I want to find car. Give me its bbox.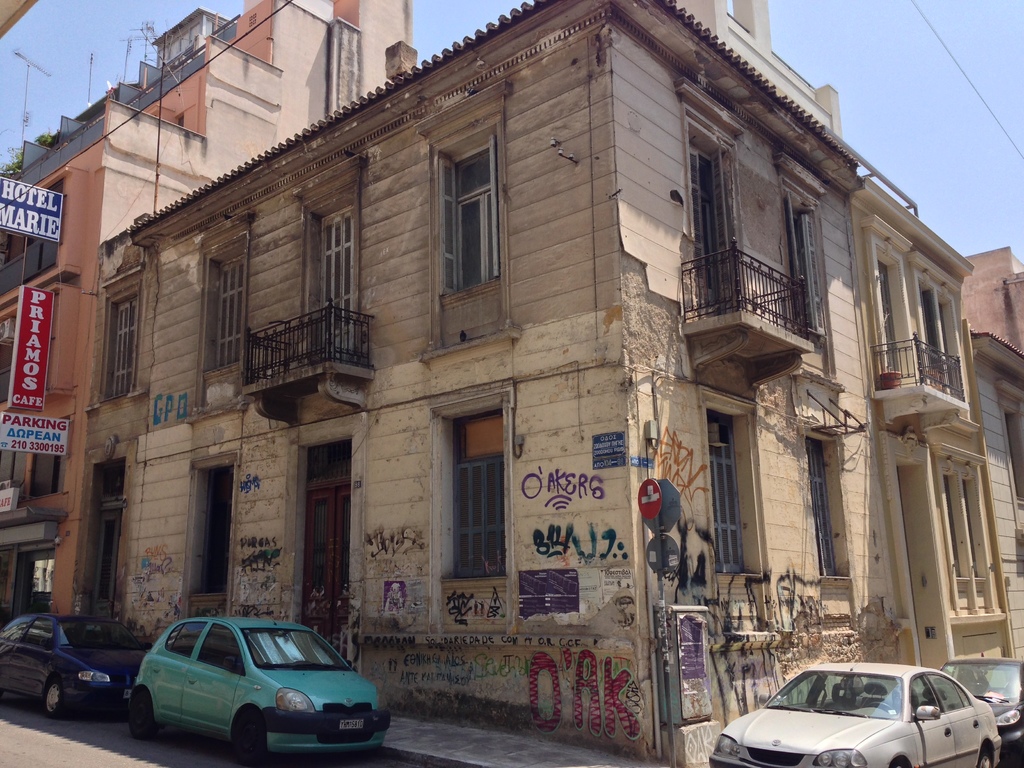
BBox(0, 605, 152, 714).
